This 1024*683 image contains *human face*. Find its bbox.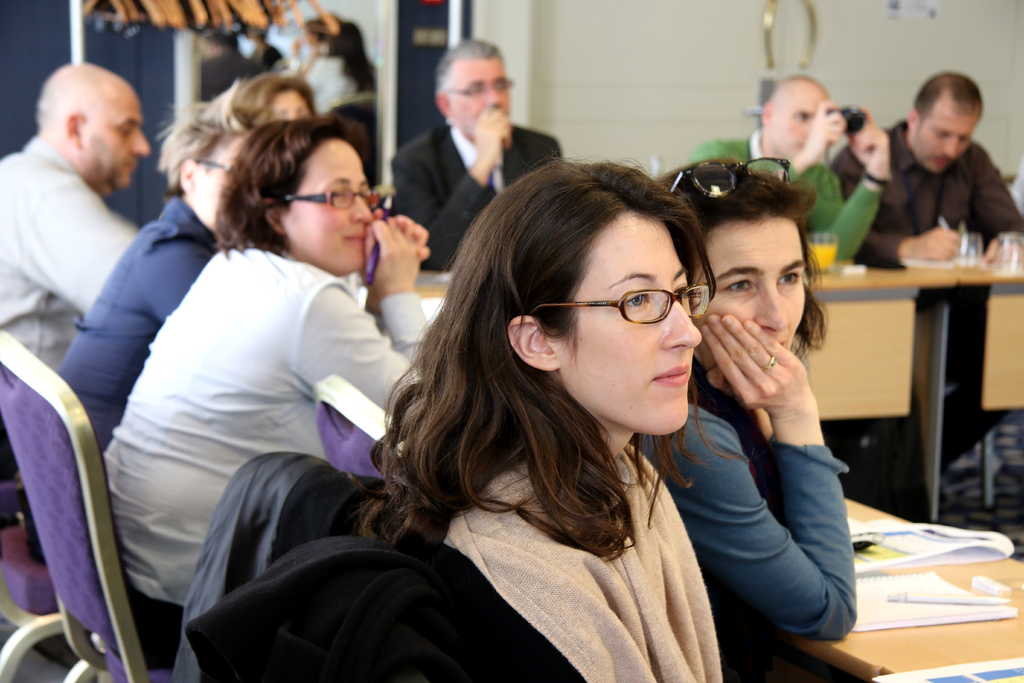
BBox(285, 140, 373, 273).
